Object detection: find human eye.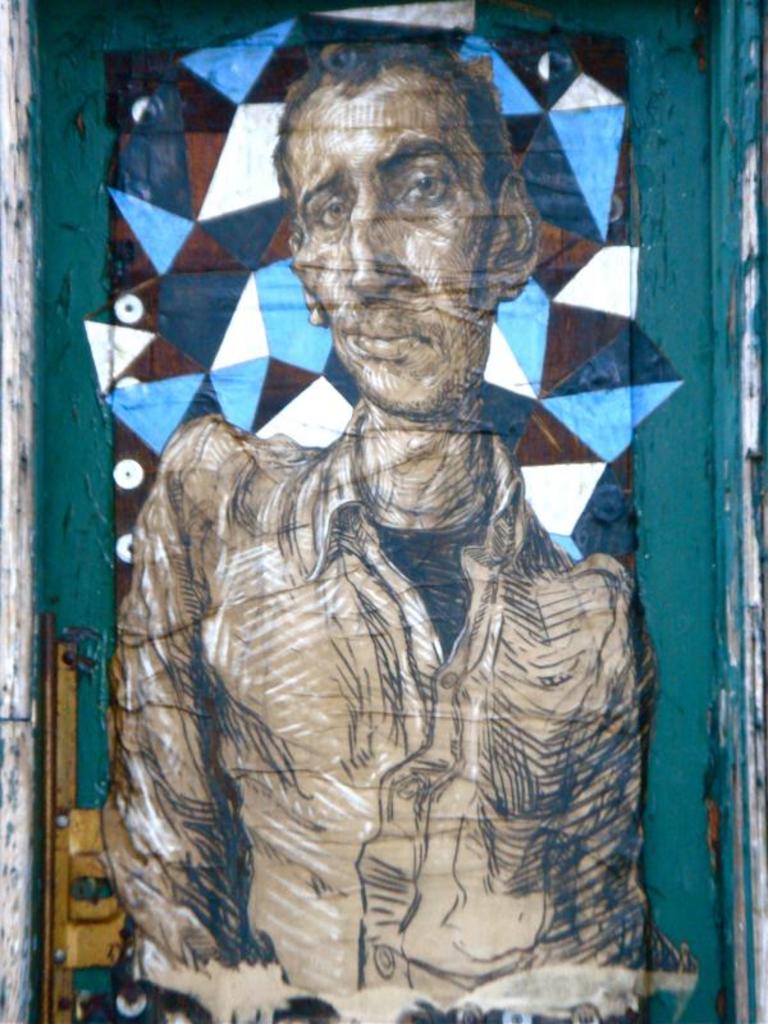
select_region(397, 163, 452, 212).
